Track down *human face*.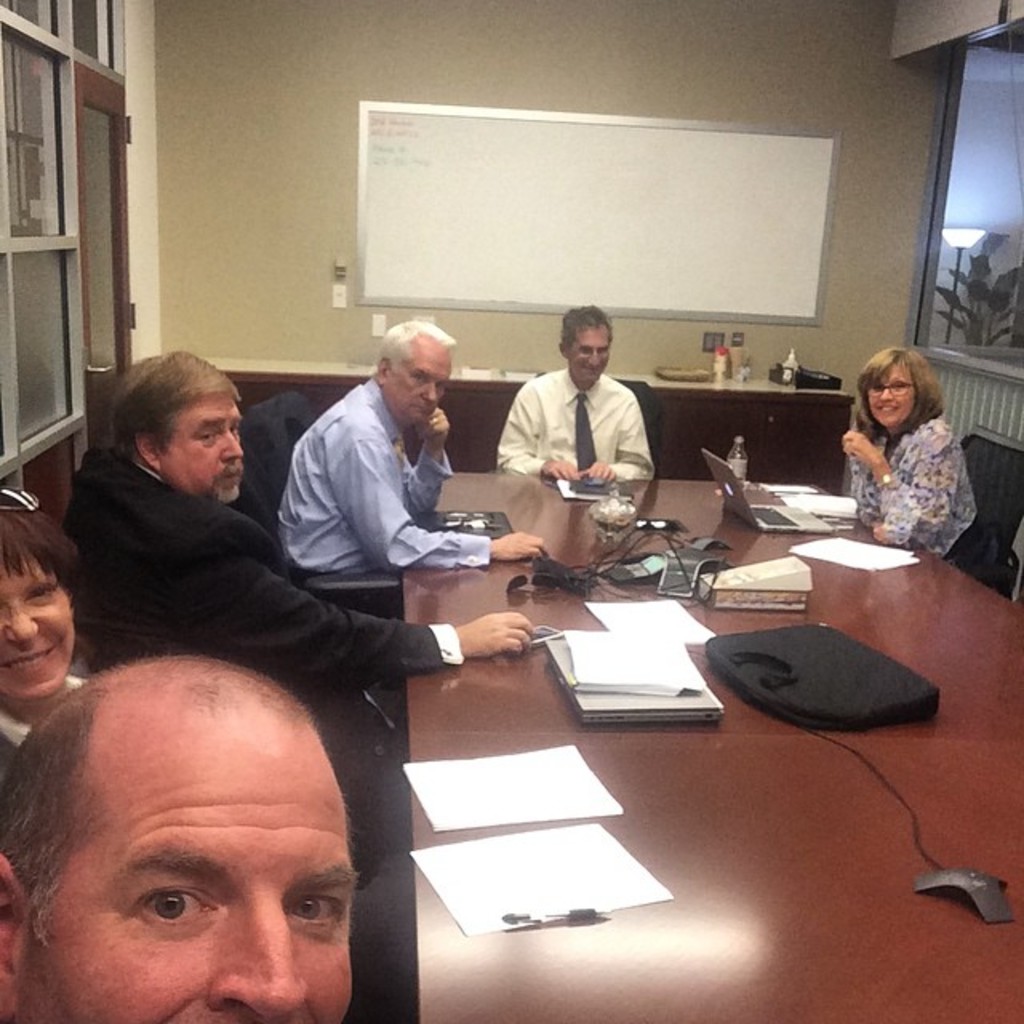
Tracked to 866 358 917 426.
